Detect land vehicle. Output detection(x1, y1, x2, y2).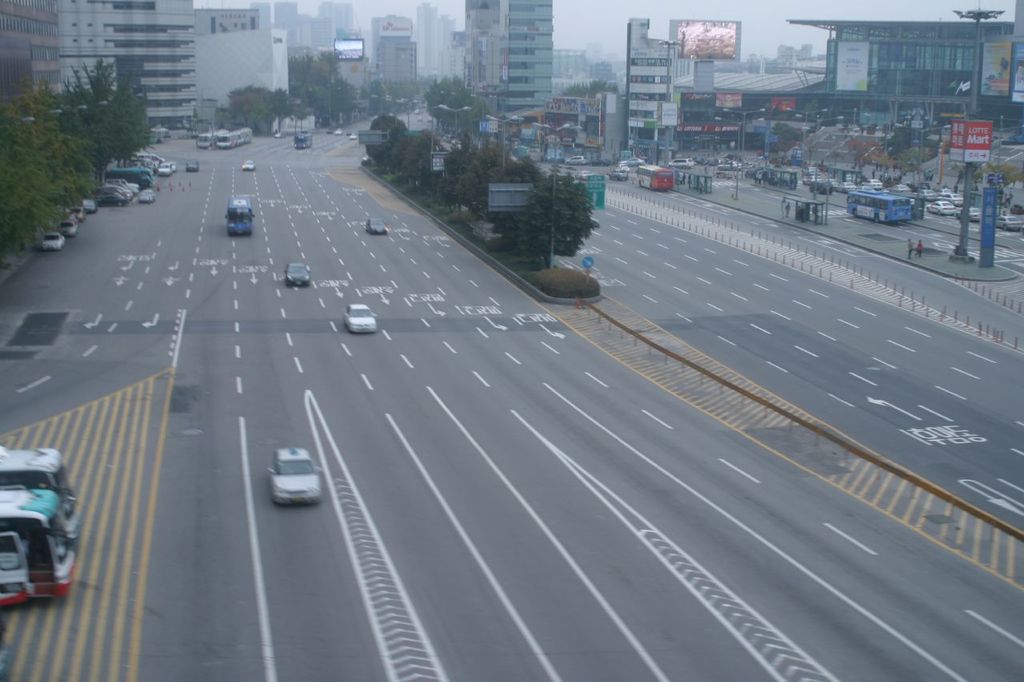
detection(910, 185, 939, 202).
